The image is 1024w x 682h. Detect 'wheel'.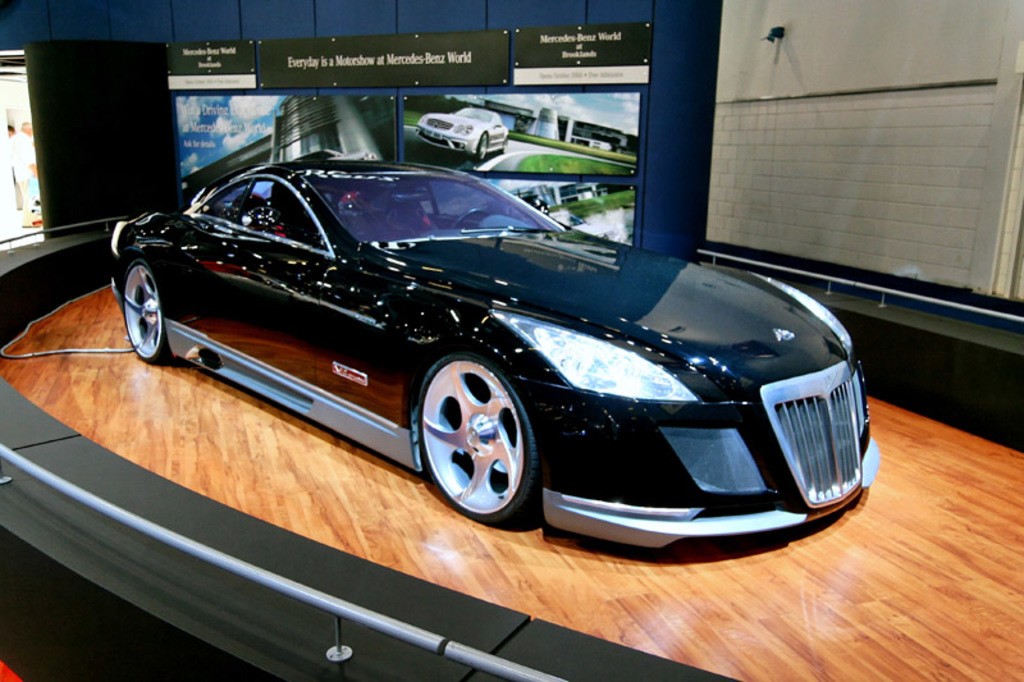
Detection: detection(123, 256, 172, 362).
